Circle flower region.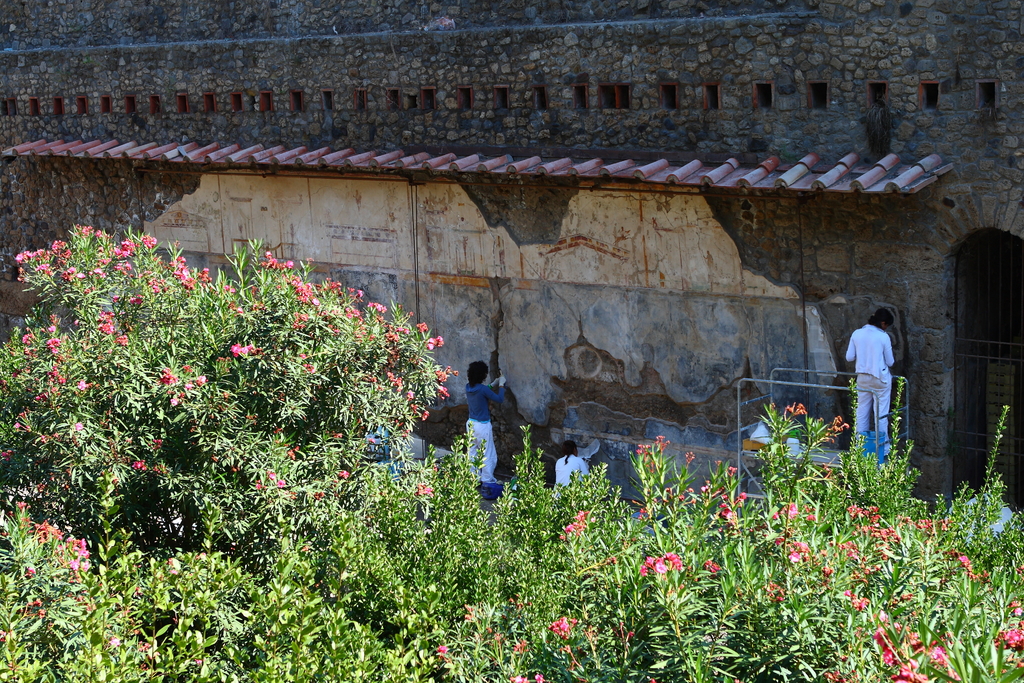
Region: (x1=312, y1=295, x2=321, y2=308).
